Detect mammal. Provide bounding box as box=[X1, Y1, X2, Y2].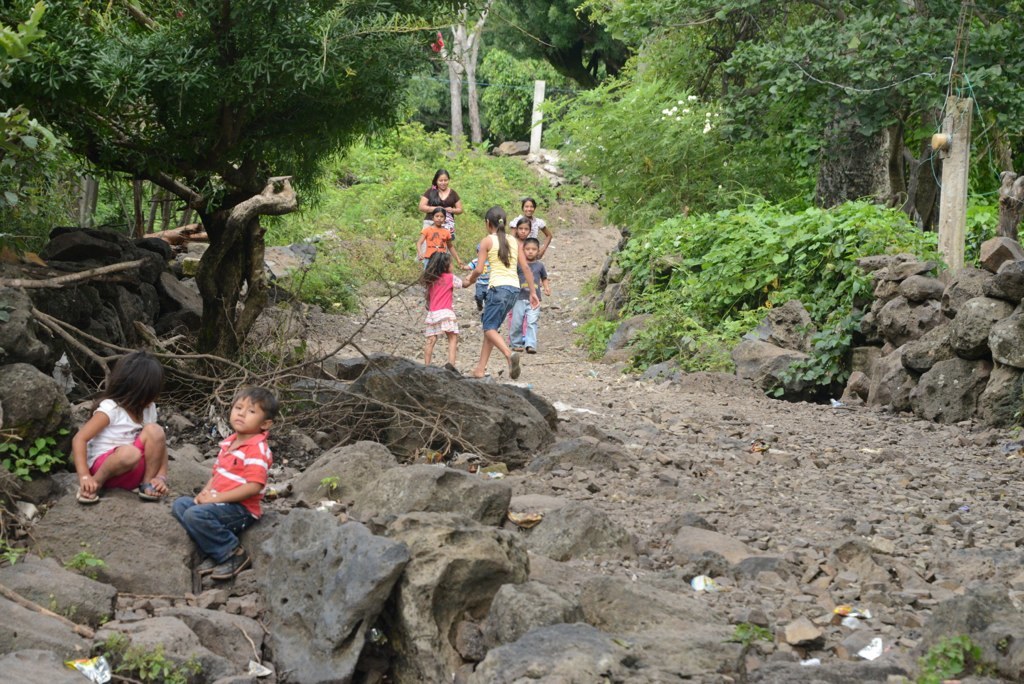
box=[469, 206, 540, 377].
